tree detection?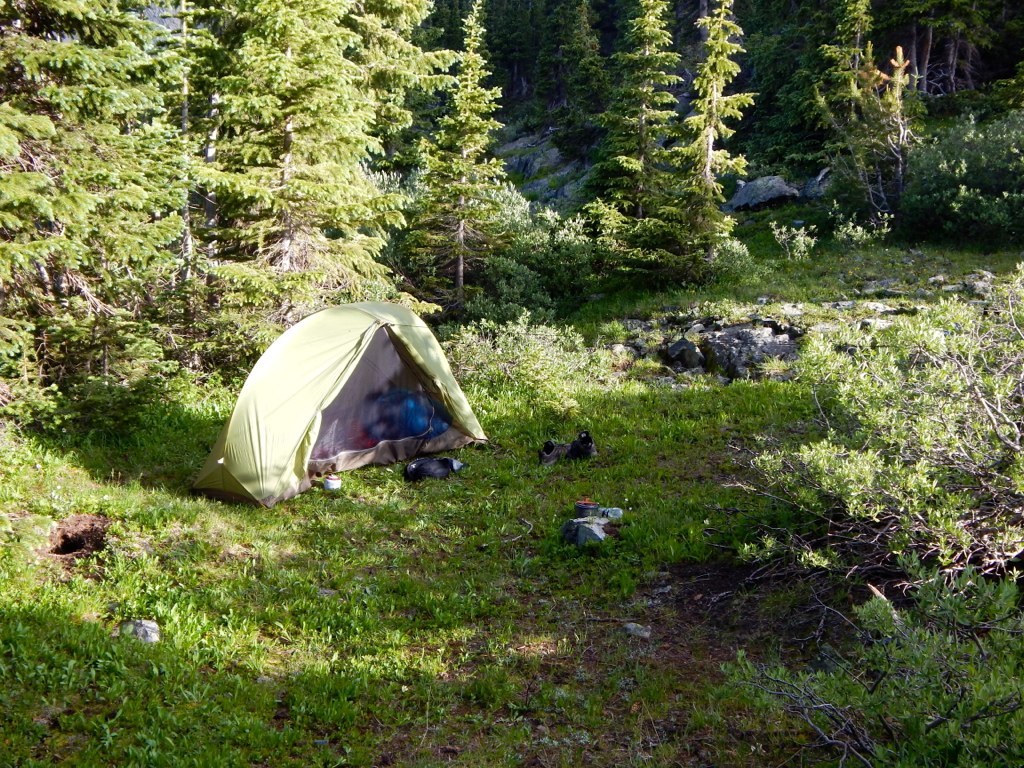
BBox(571, 0, 680, 272)
